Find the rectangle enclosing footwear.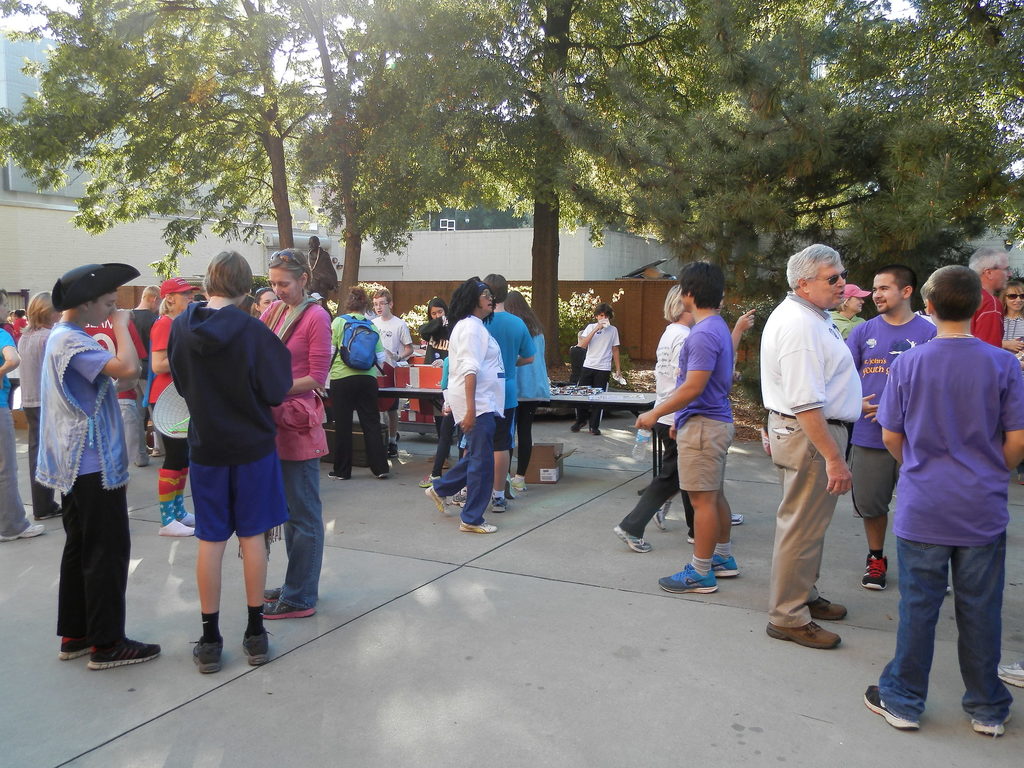
55, 637, 96, 661.
